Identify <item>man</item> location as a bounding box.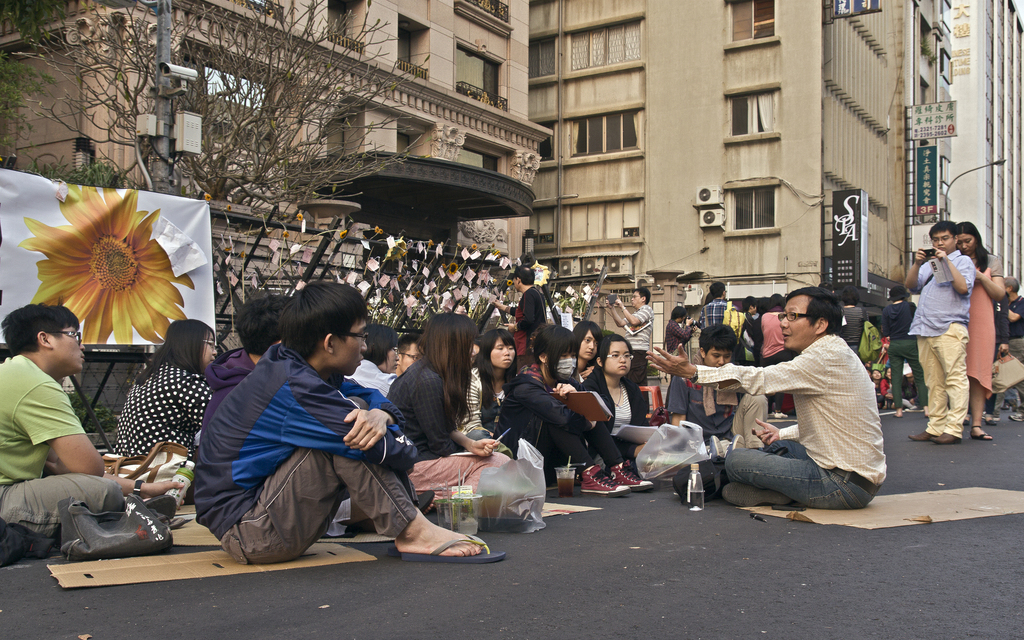
x1=604, y1=280, x2=663, y2=363.
